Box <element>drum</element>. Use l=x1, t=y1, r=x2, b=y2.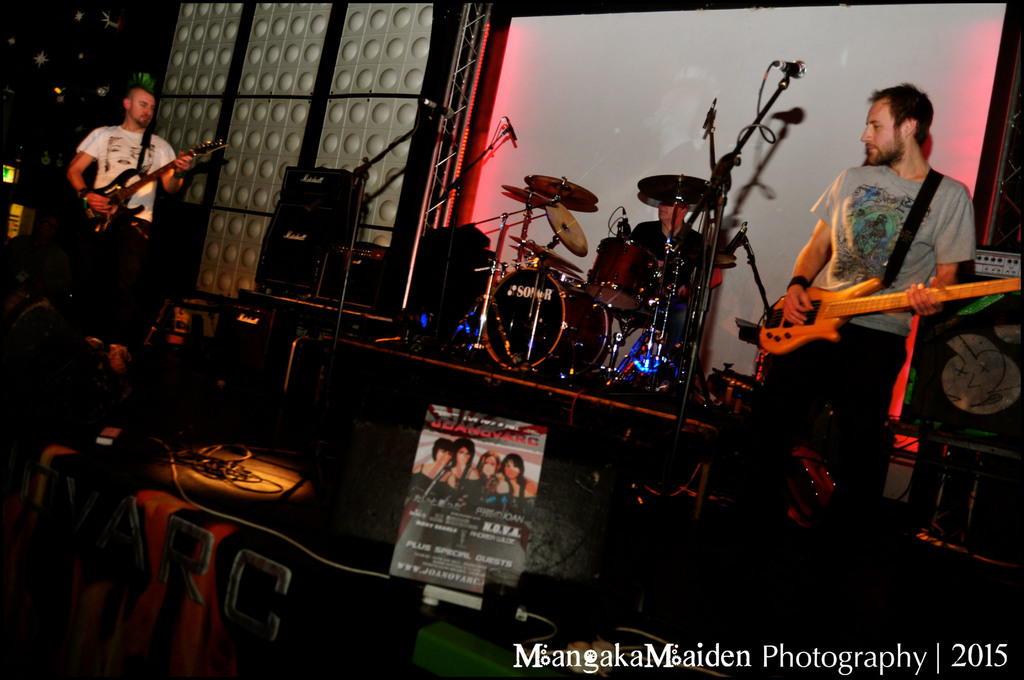
l=482, t=268, r=610, b=373.
